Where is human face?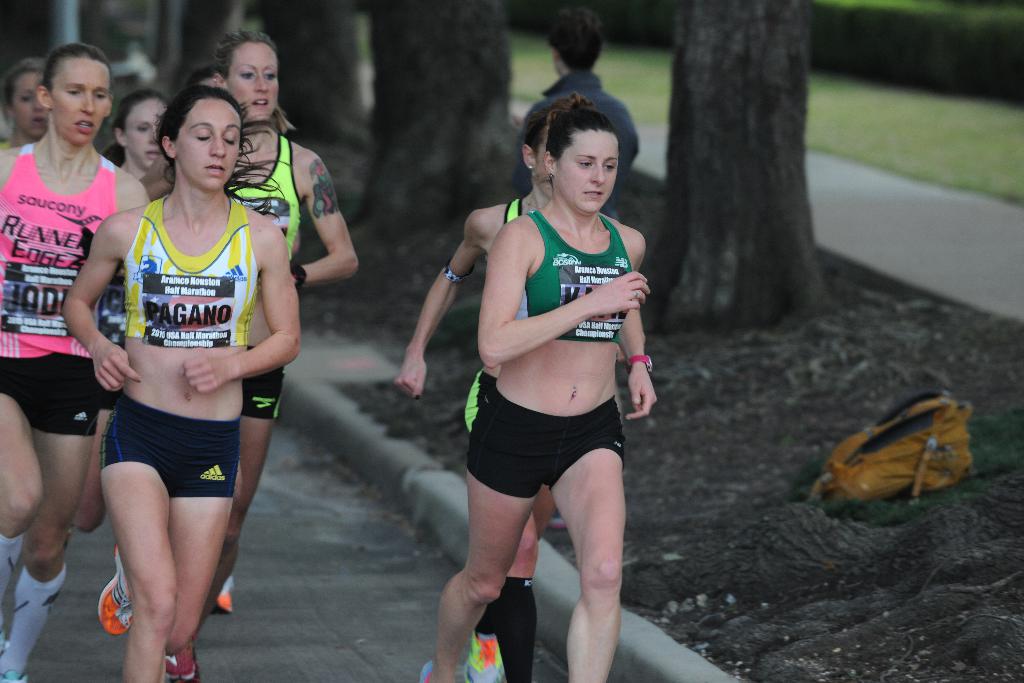
<box>14,76,51,139</box>.
